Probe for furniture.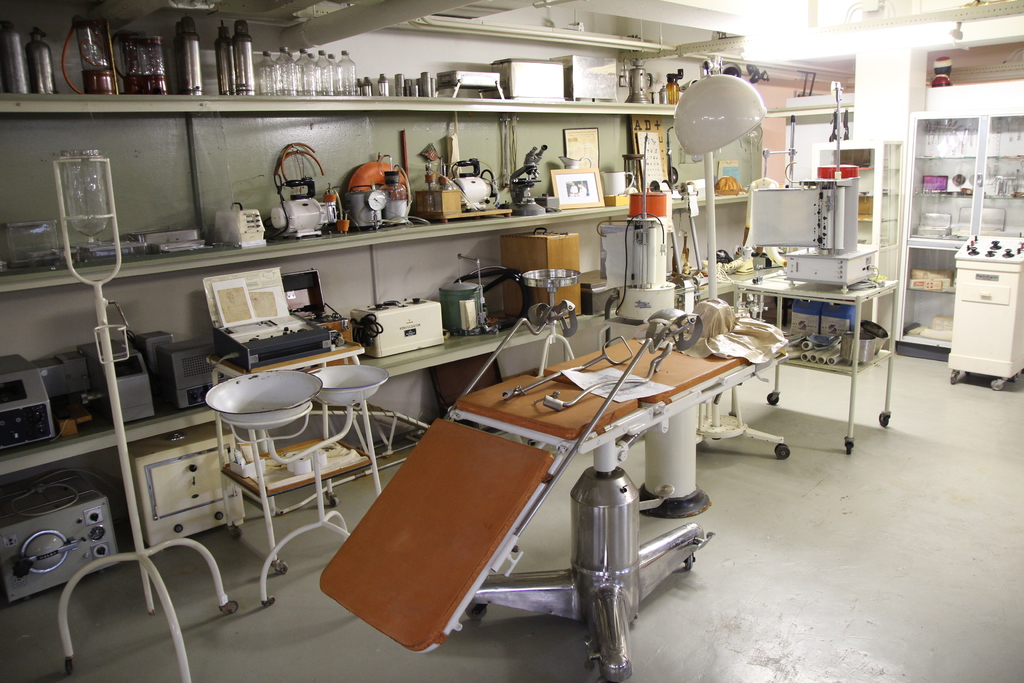
Probe result: 320,329,787,682.
